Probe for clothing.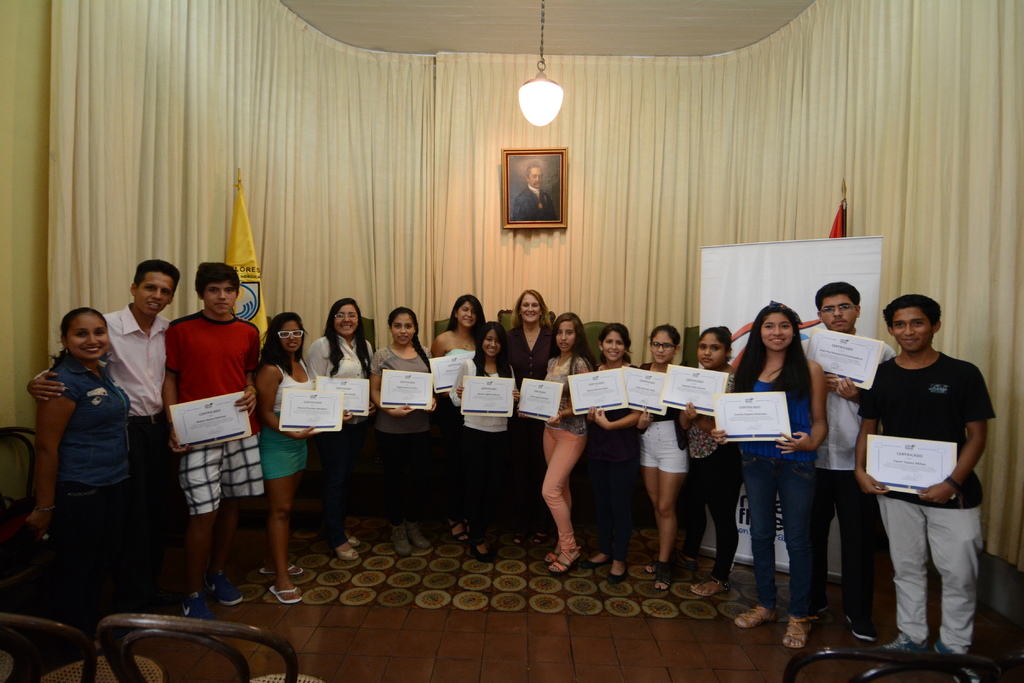
Probe result: (535, 350, 591, 550).
